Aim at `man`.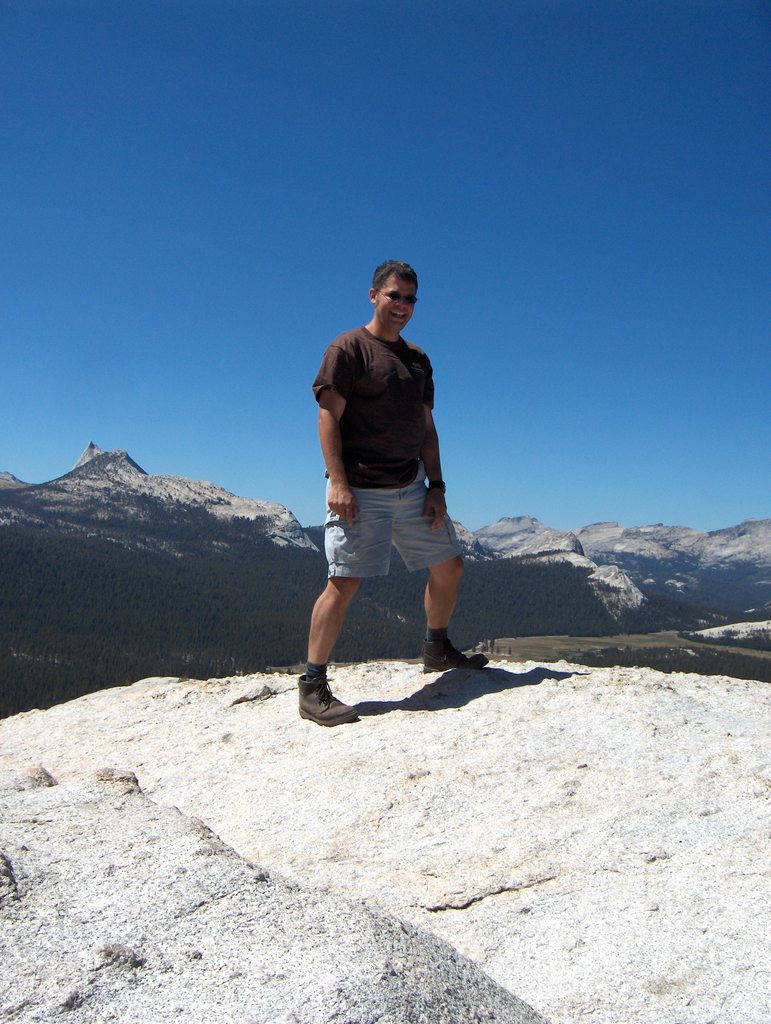
Aimed at (left=301, top=256, right=477, bottom=718).
